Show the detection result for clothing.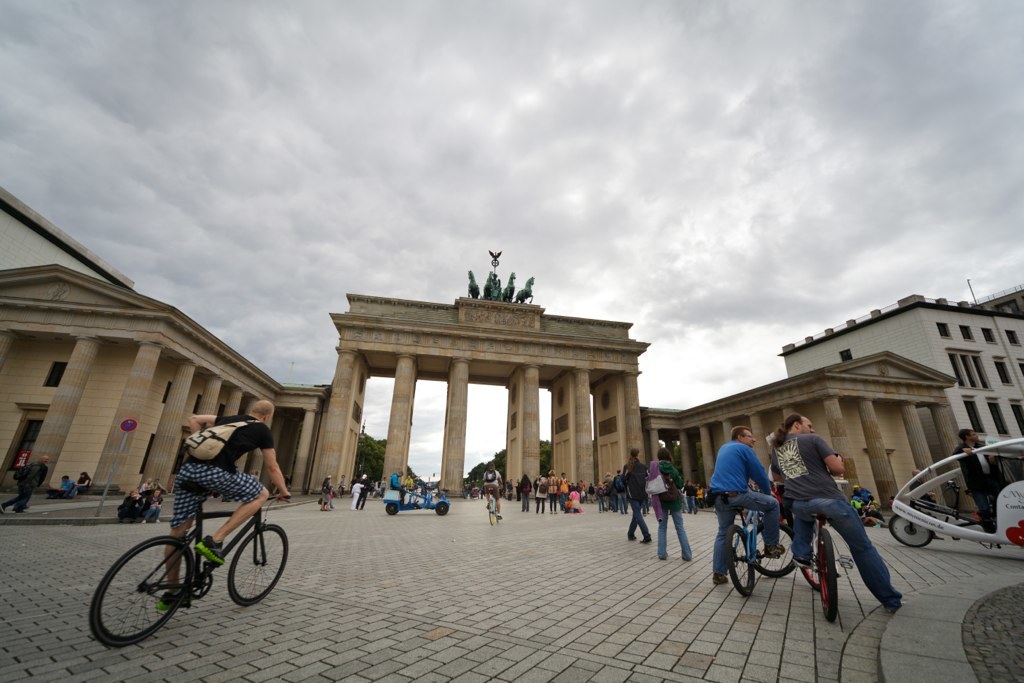
box(165, 420, 285, 532).
